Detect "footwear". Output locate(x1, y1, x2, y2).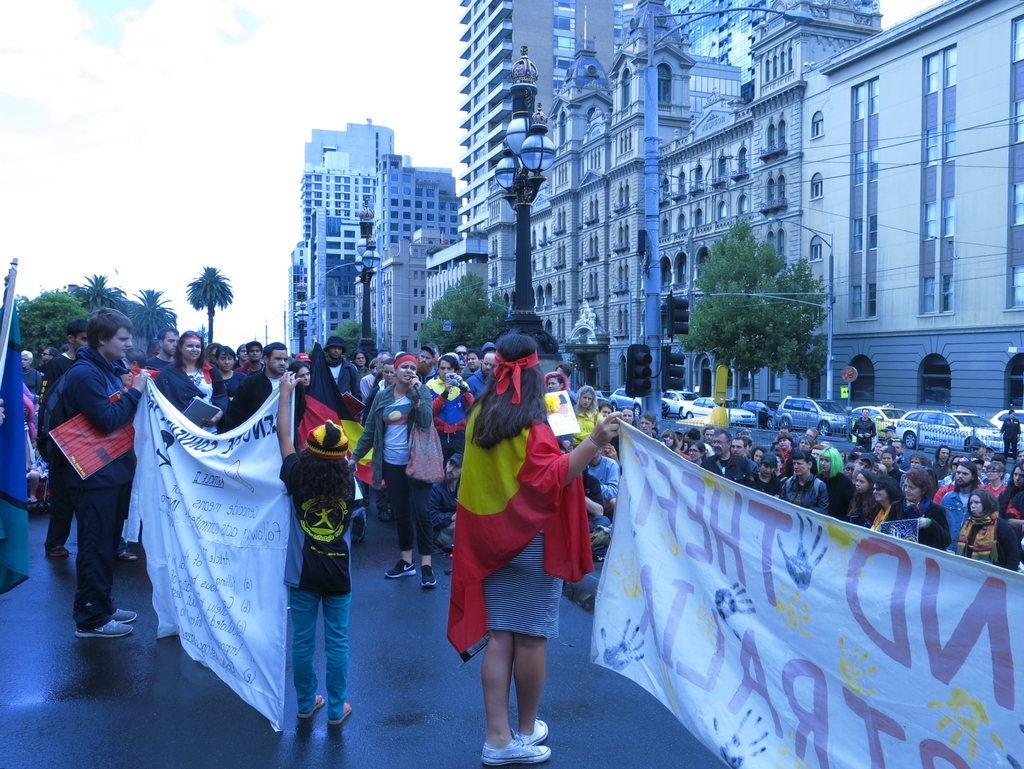
locate(513, 717, 550, 747).
